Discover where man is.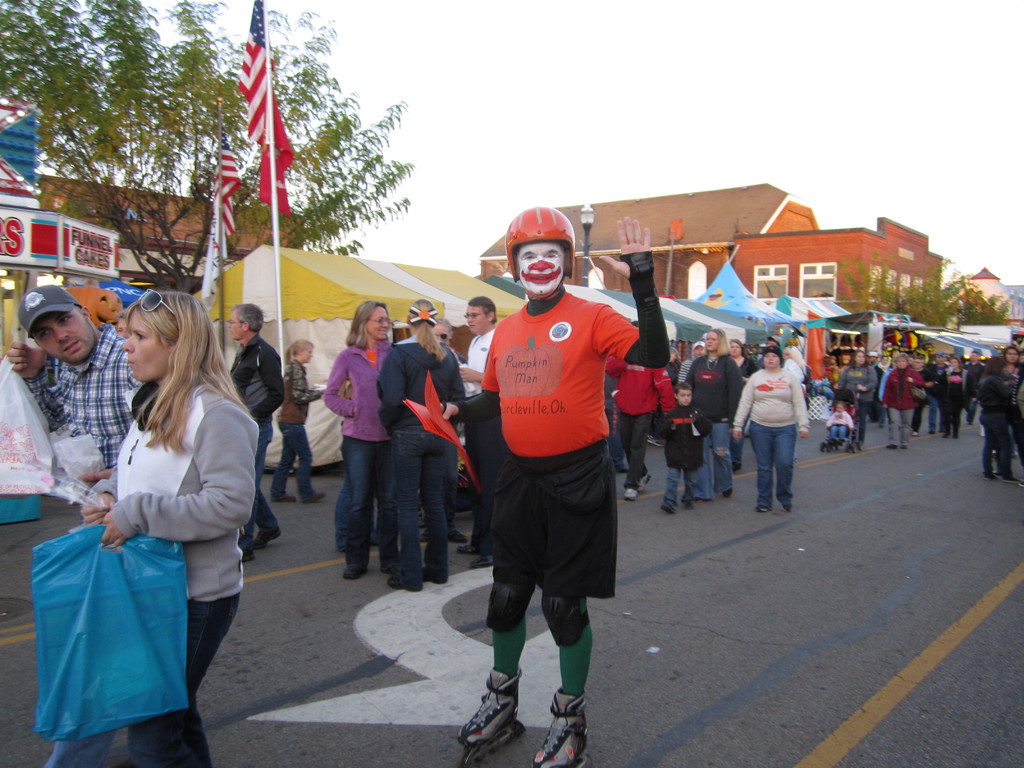
Discovered at {"left": 232, "top": 301, "right": 291, "bottom": 563}.
